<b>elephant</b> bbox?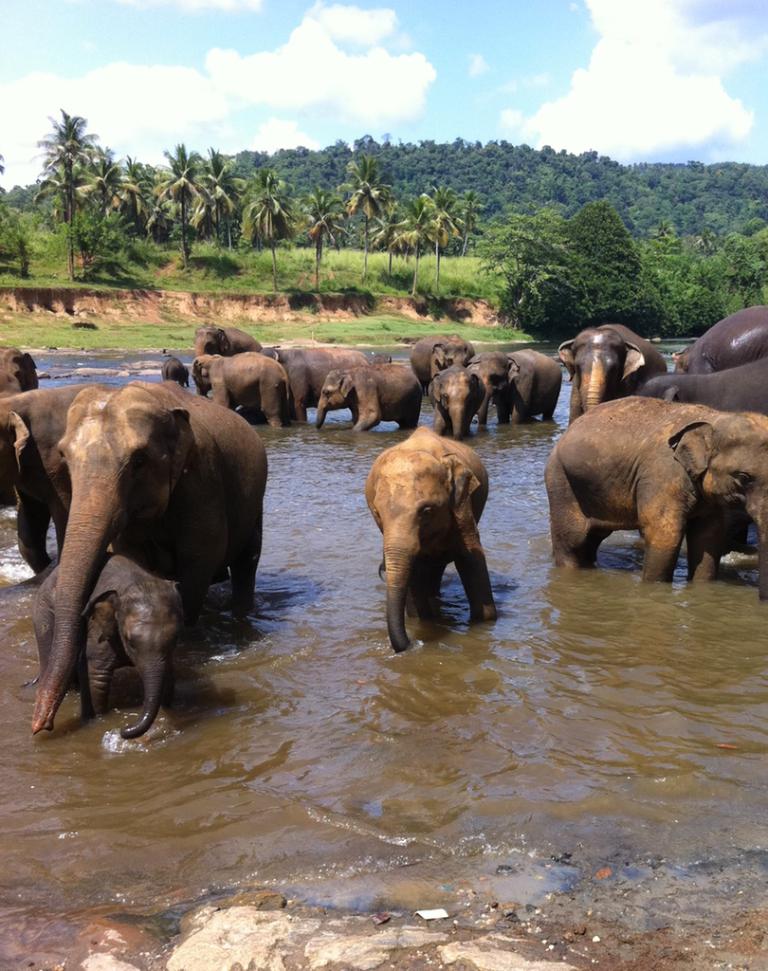
Rect(0, 335, 41, 401)
